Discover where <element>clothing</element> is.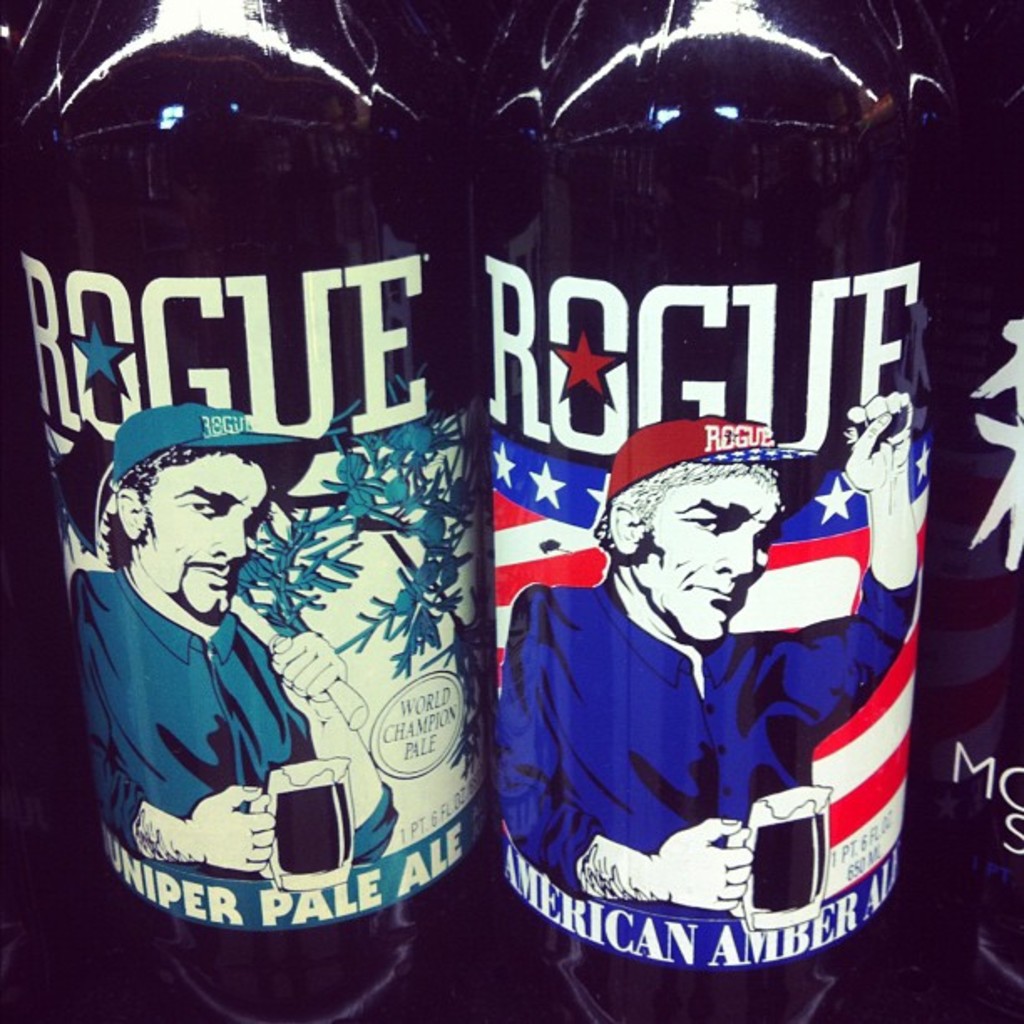
Discovered at detection(75, 569, 400, 865).
